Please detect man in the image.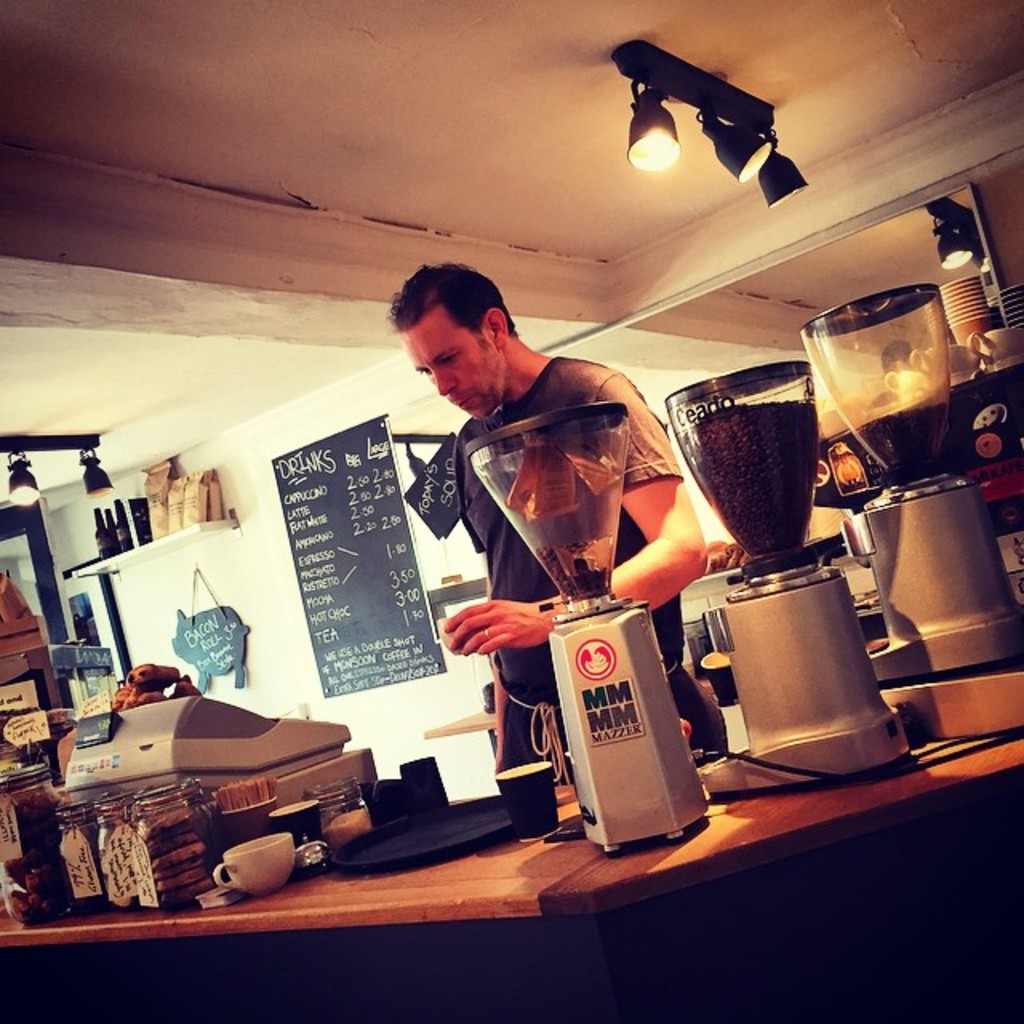
373/277/734/744.
